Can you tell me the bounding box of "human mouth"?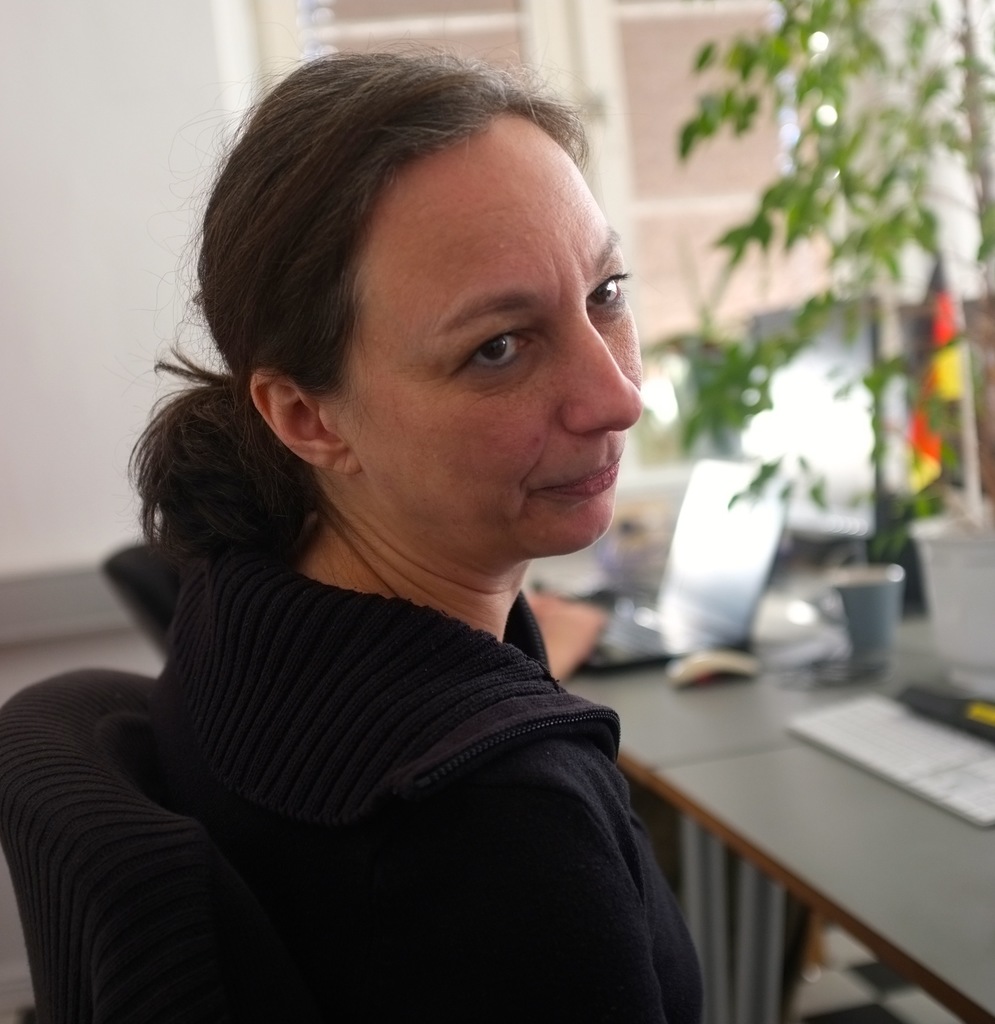
(left=536, top=455, right=619, bottom=493).
